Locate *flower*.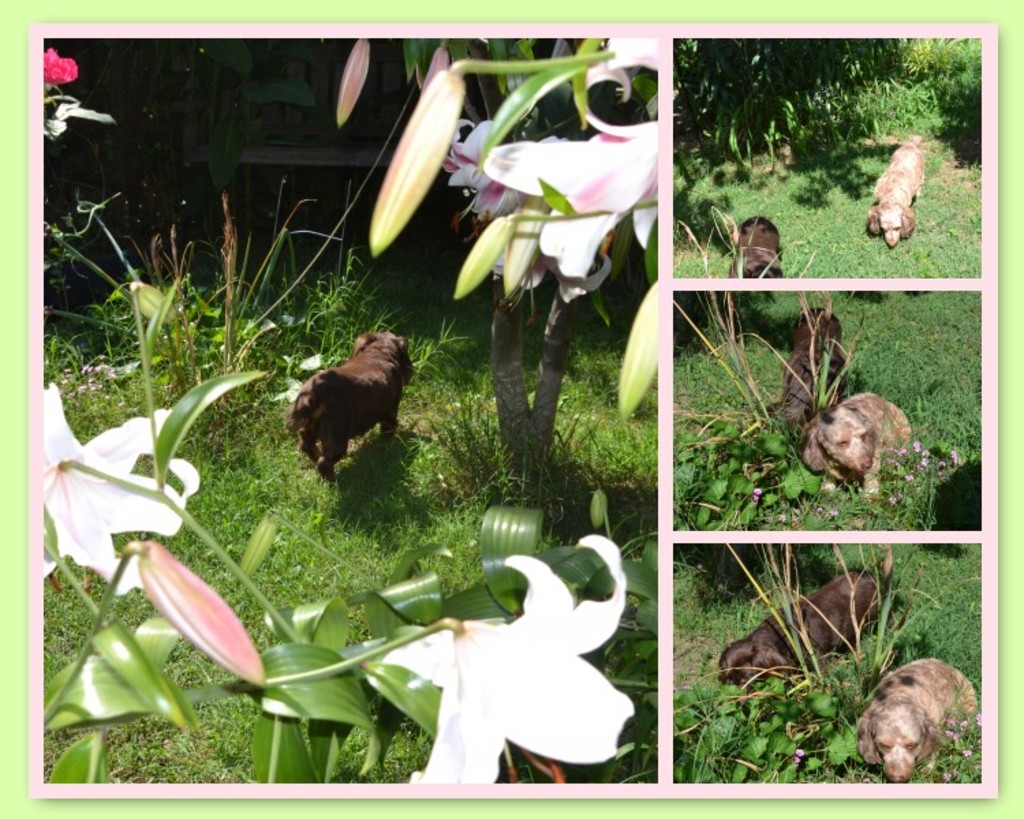
Bounding box: pyautogui.locateOnScreen(375, 531, 629, 785).
